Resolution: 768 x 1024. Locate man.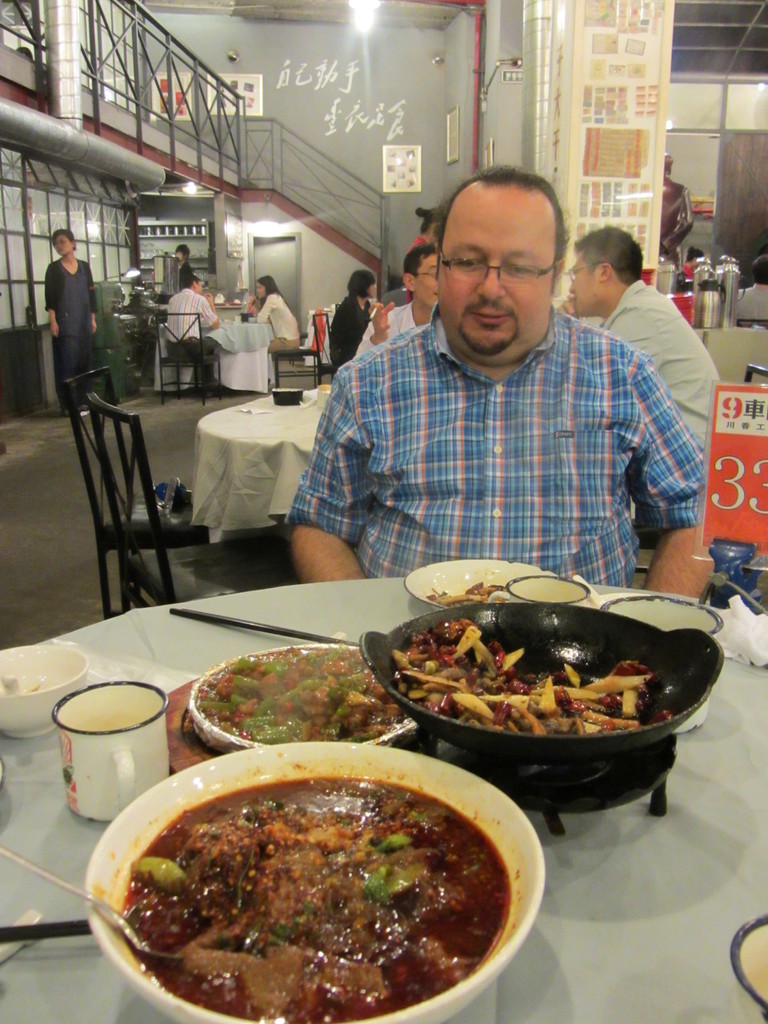
<region>45, 236, 105, 403</region>.
